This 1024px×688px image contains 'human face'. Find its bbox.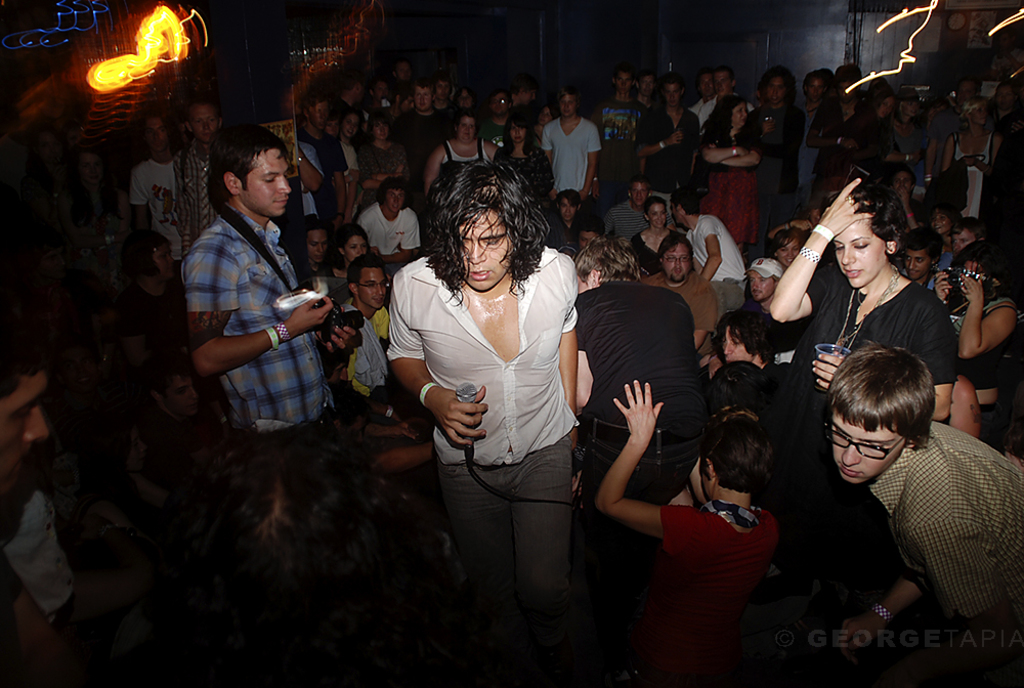
(349,117,360,133).
